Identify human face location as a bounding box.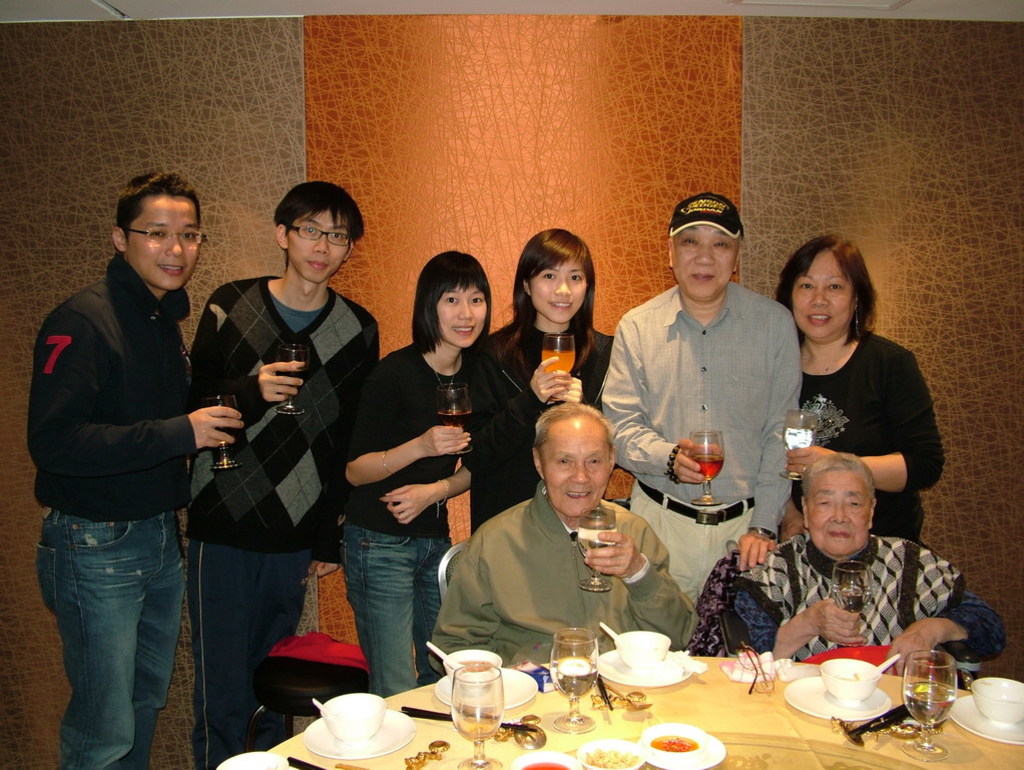
788,252,853,338.
